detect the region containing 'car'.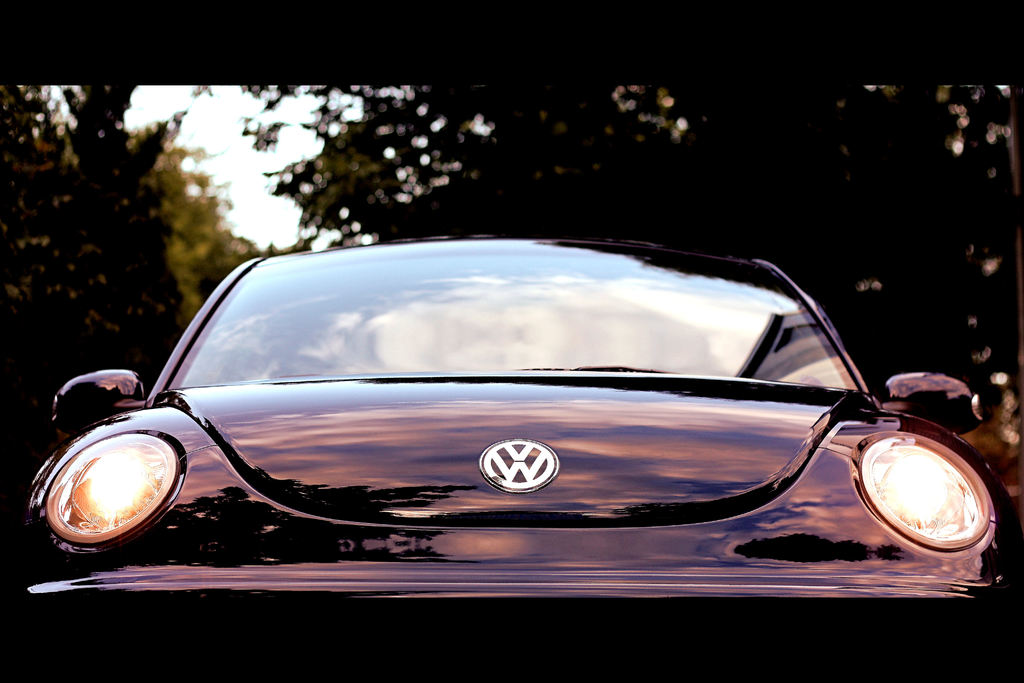
<box>12,233,1023,616</box>.
